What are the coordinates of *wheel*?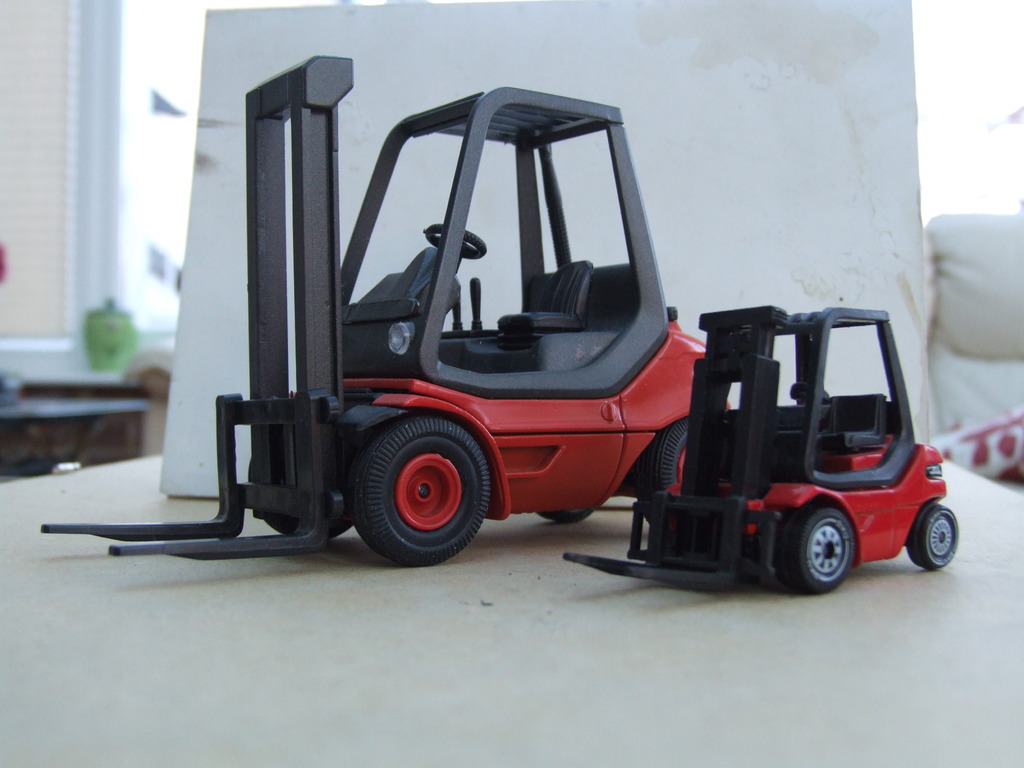
534, 509, 595, 522.
